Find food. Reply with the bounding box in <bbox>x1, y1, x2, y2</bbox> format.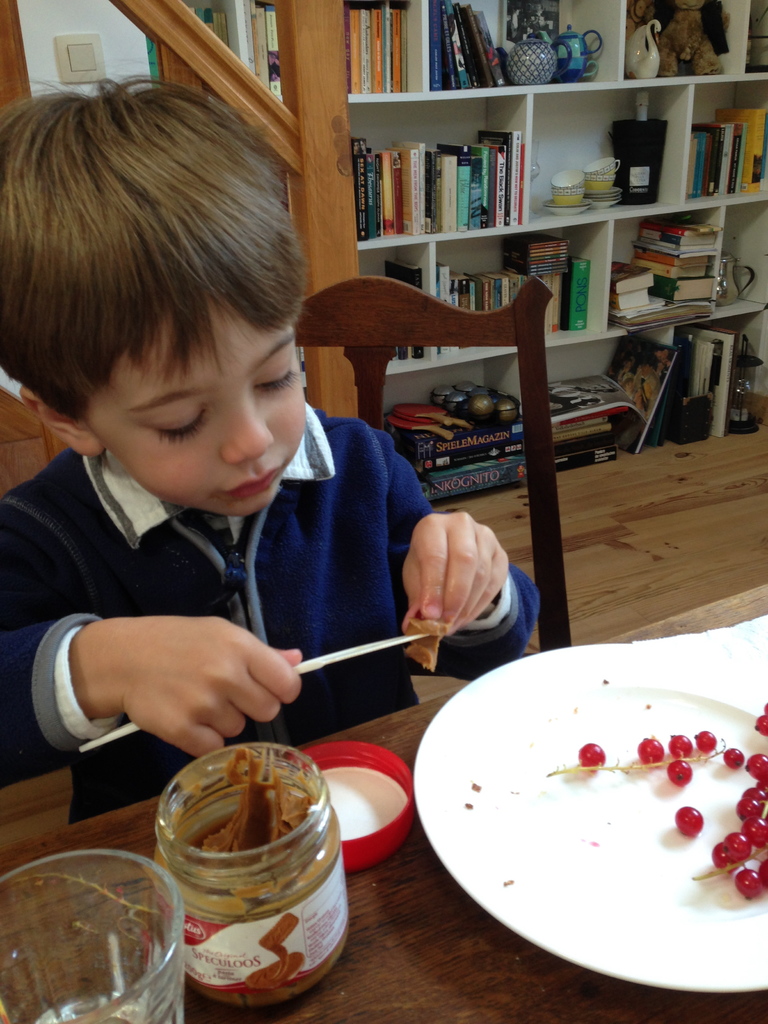
<bbox>635, 737, 664, 765</bbox>.
